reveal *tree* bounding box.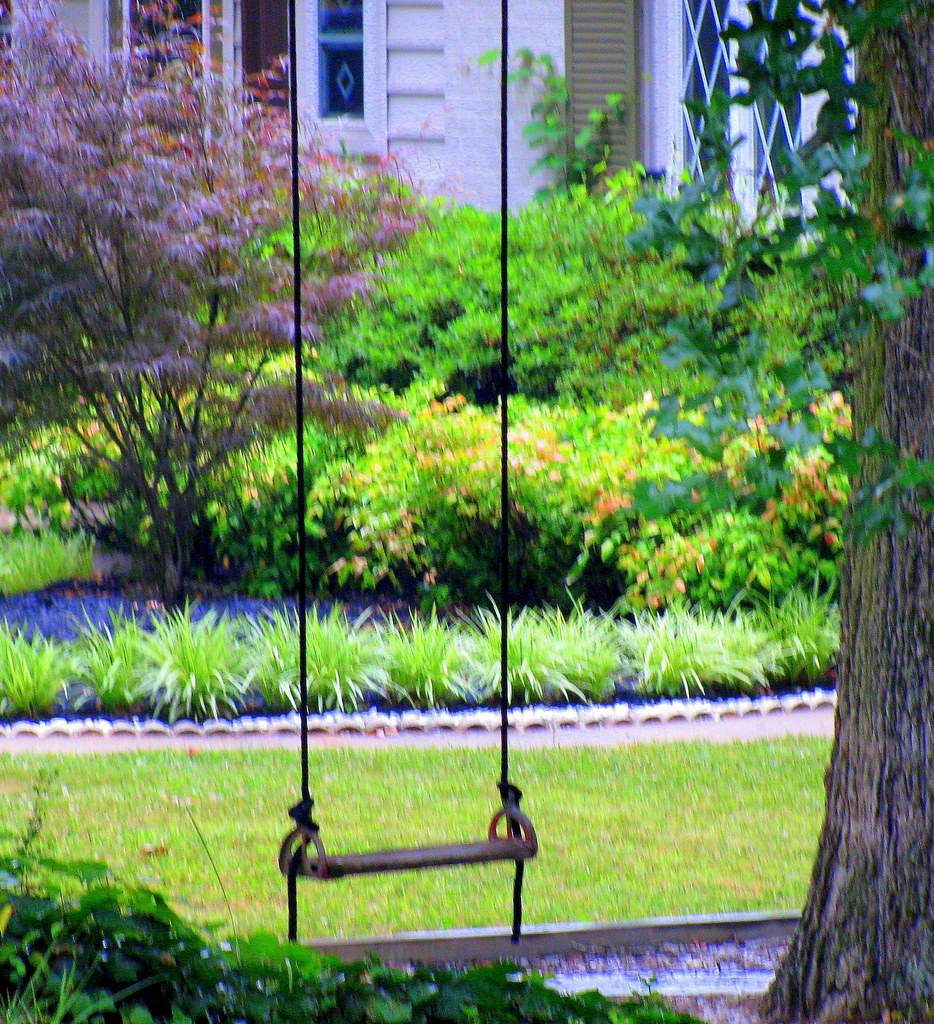
Revealed: x1=684 y1=0 x2=933 y2=1023.
